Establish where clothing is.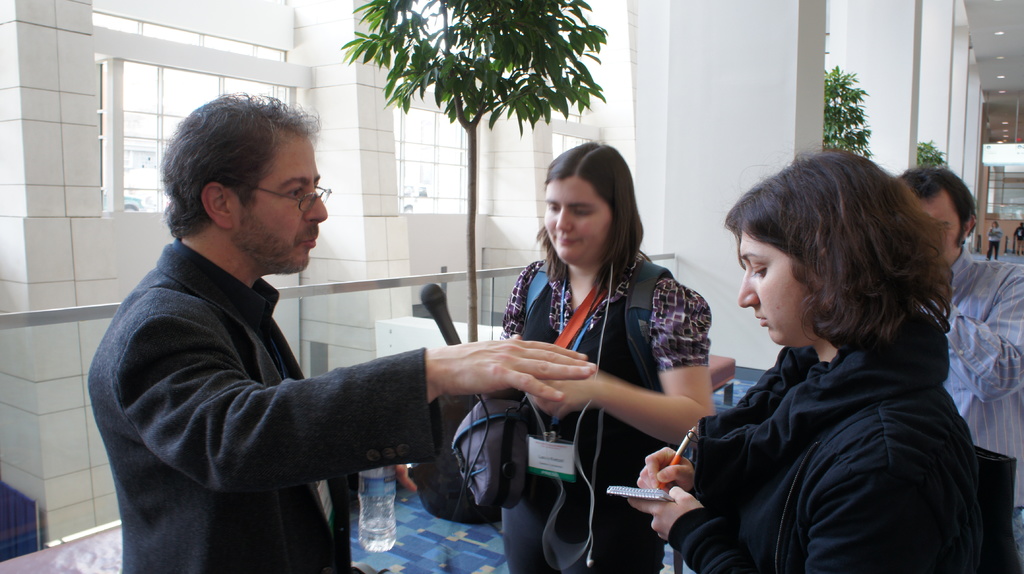
Established at 83 241 436 573.
